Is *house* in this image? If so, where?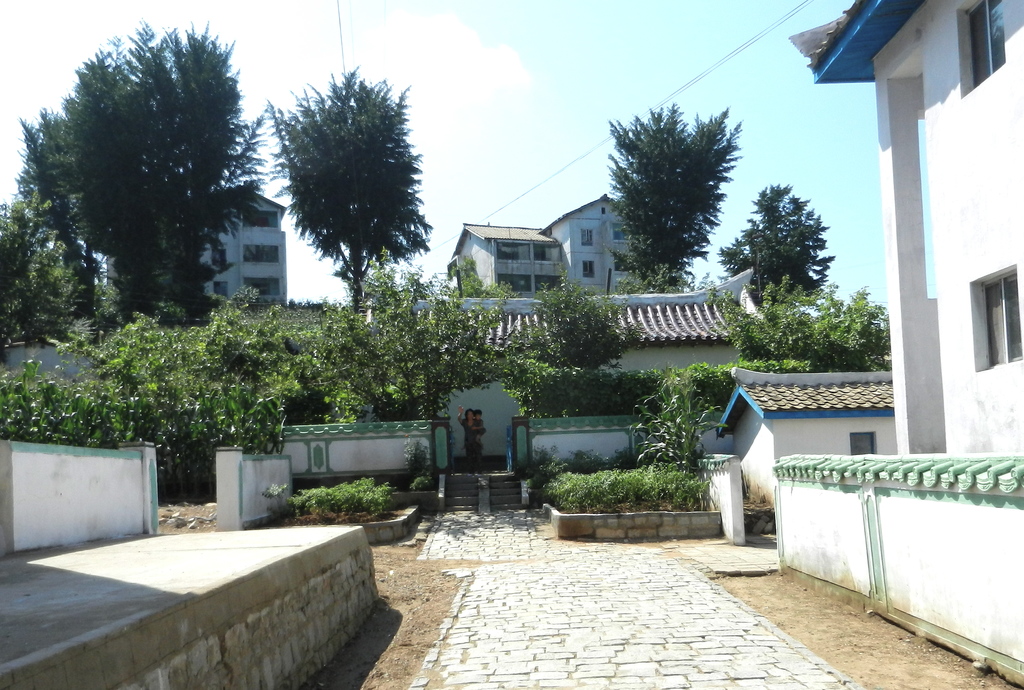
Yes, at bbox=(451, 191, 692, 307).
